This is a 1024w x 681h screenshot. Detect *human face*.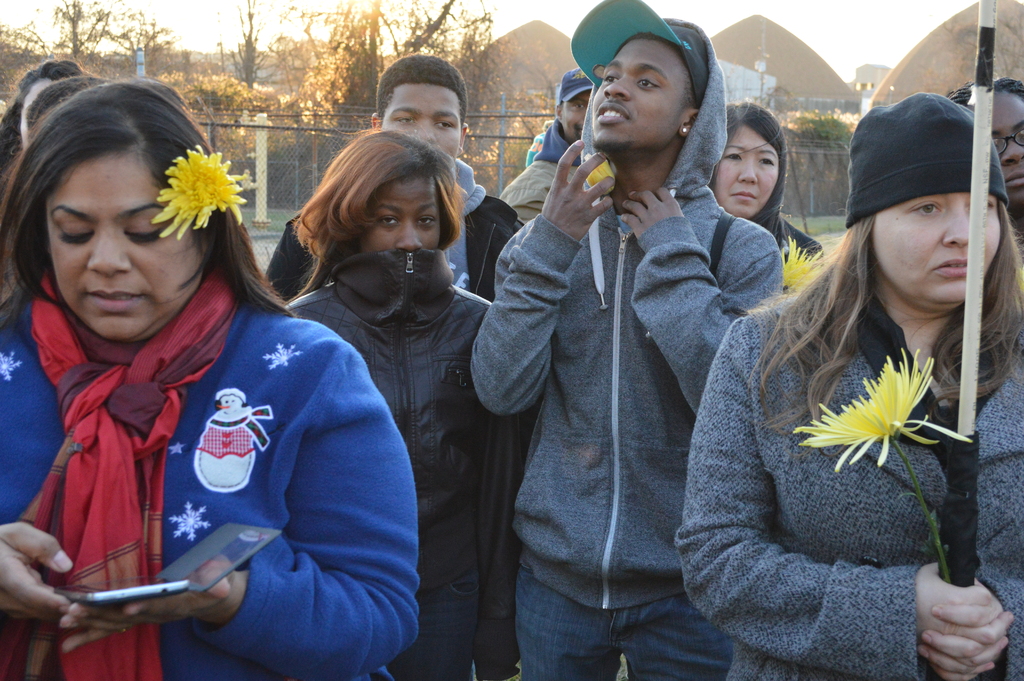
crop(17, 78, 52, 145).
